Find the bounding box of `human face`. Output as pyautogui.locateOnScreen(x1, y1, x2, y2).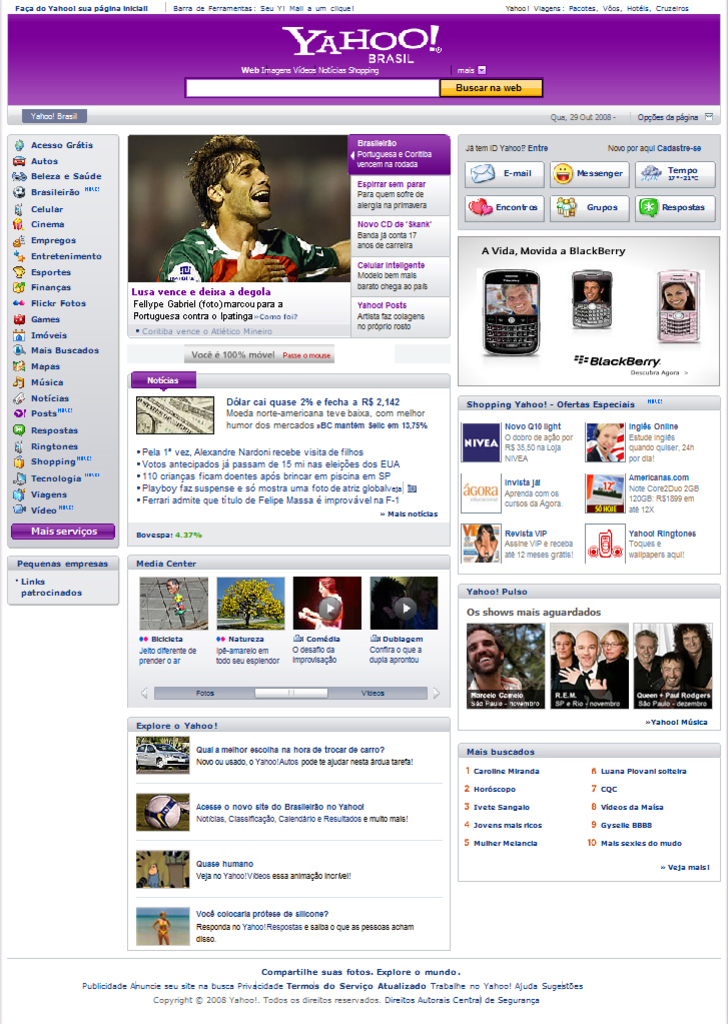
pyautogui.locateOnScreen(681, 632, 704, 654).
